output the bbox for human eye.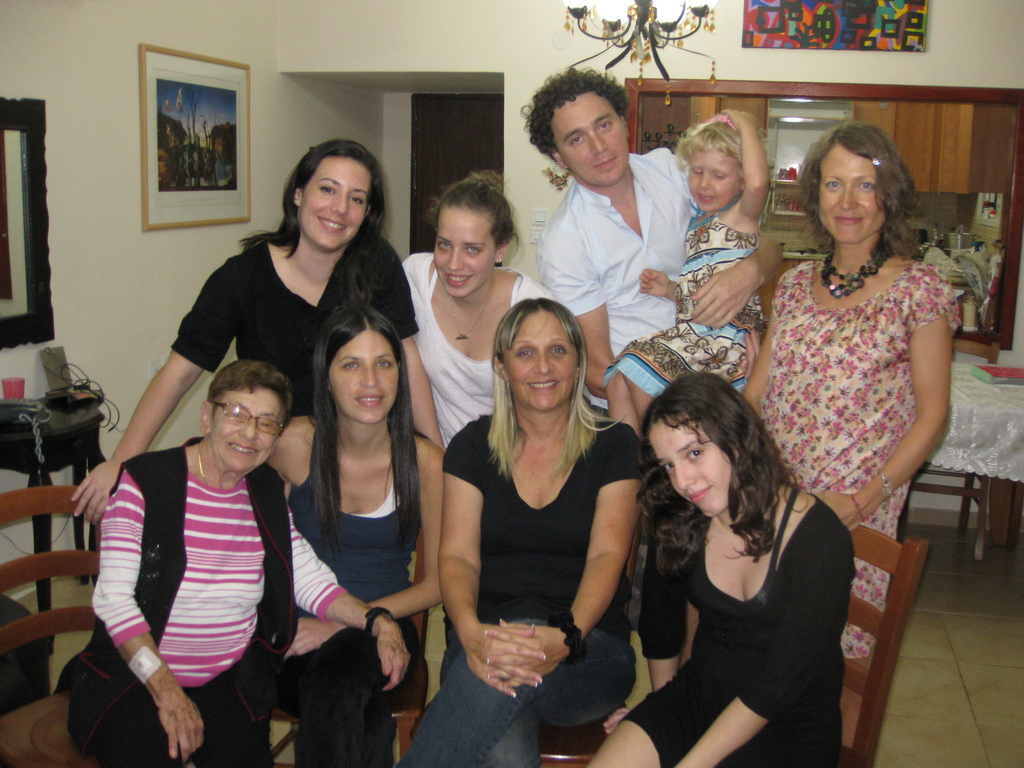
824, 176, 842, 193.
